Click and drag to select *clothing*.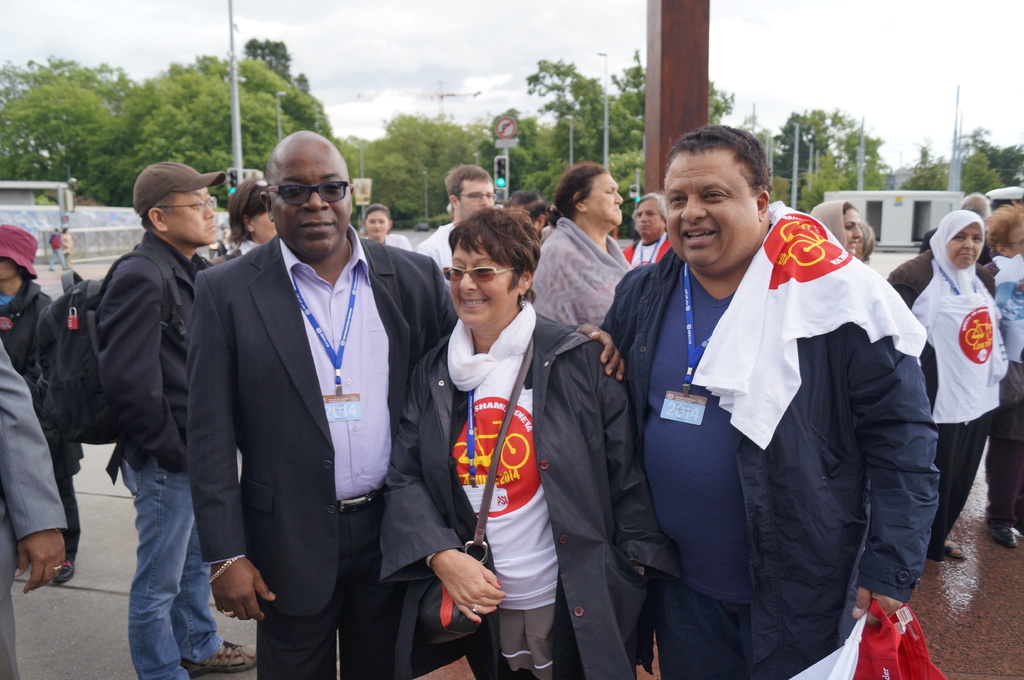
Selection: crop(378, 301, 666, 526).
